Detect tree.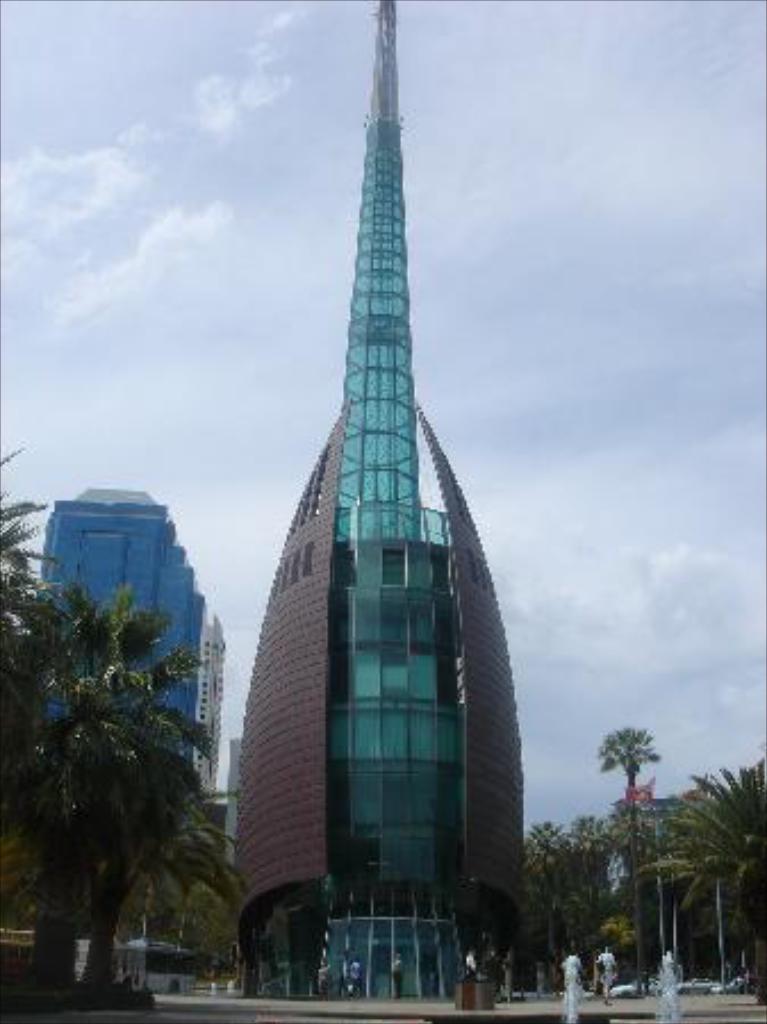
Detected at 594, 724, 660, 887.
